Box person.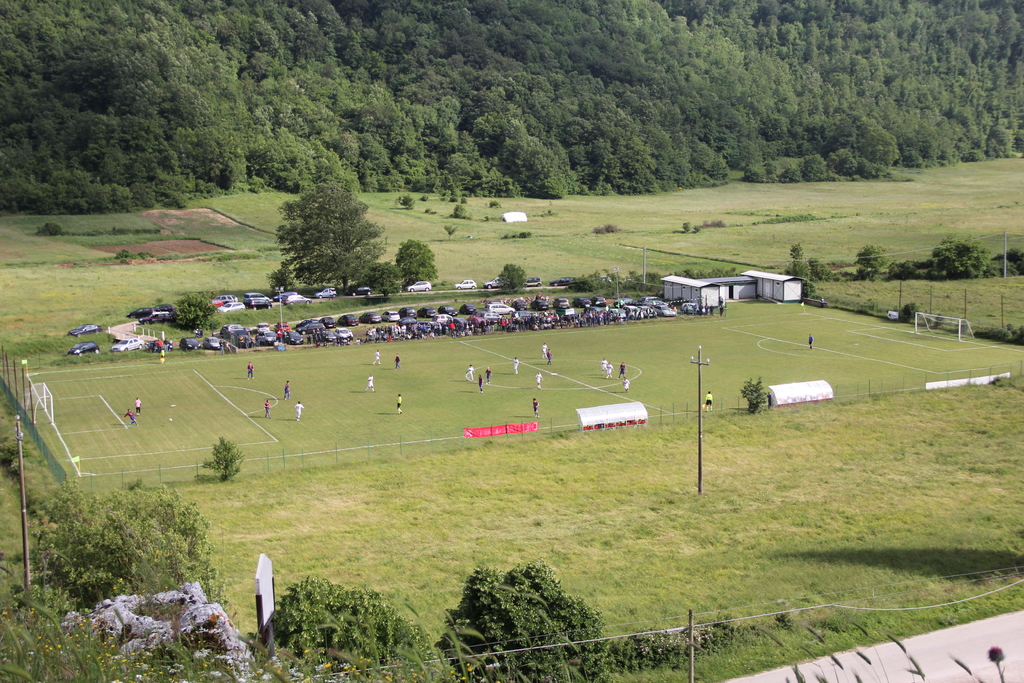
locate(543, 343, 546, 357).
